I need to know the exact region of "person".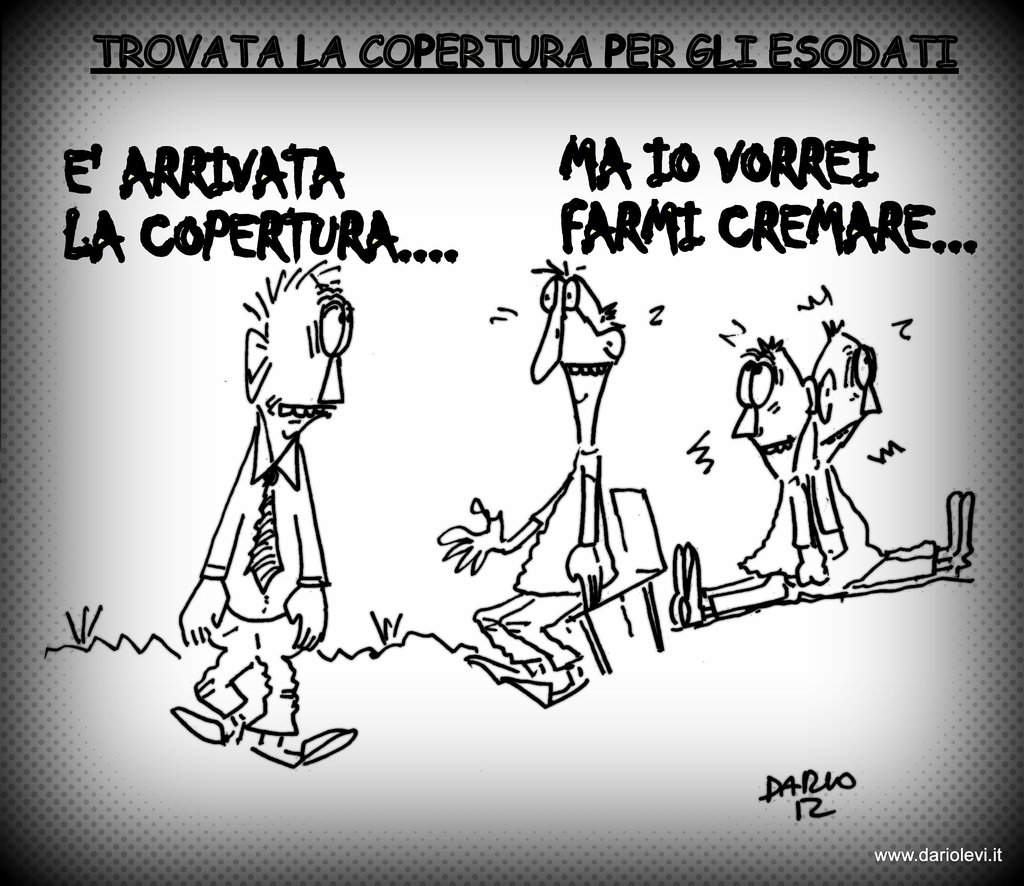
Region: (666,325,812,641).
